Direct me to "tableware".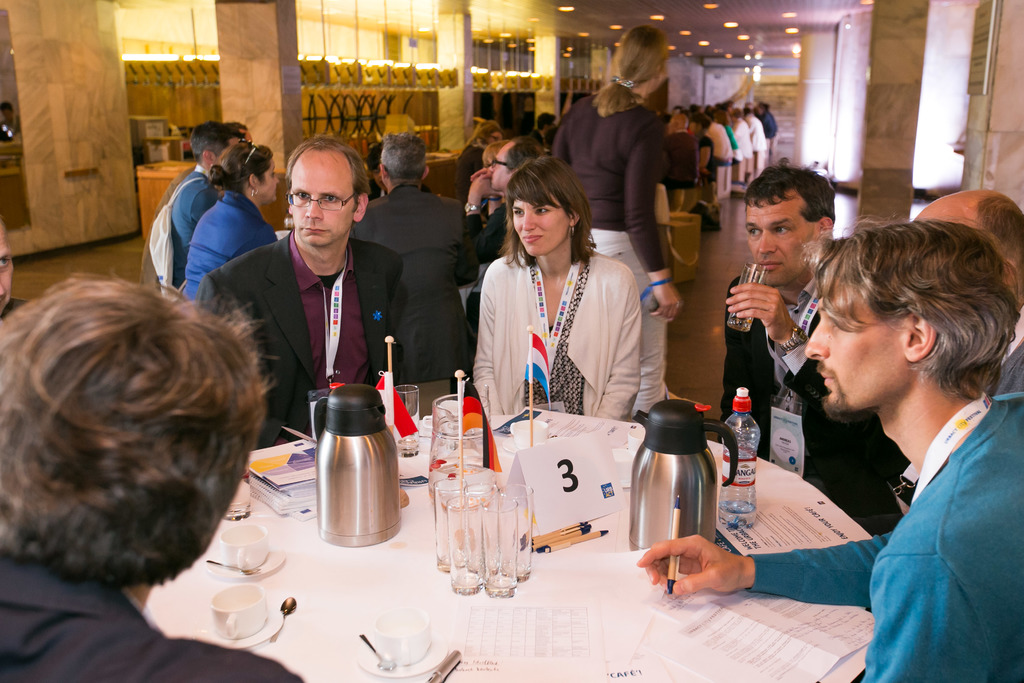
Direction: (373,603,431,664).
